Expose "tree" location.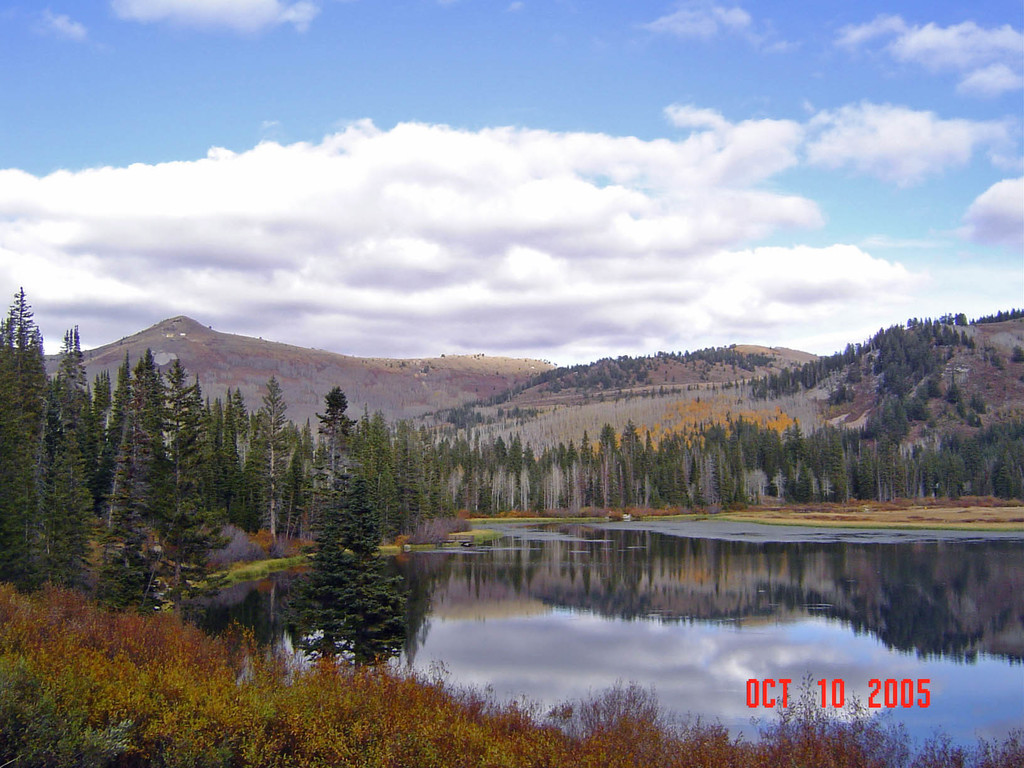
Exposed at (92, 369, 111, 447).
